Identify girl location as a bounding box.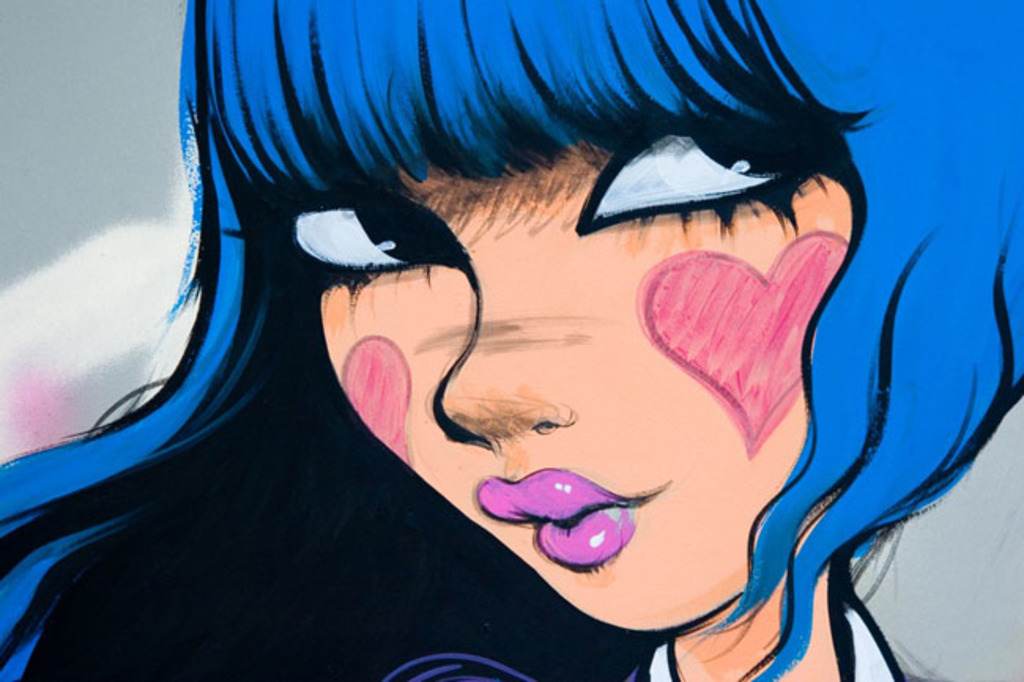
[0, 0, 1022, 680].
